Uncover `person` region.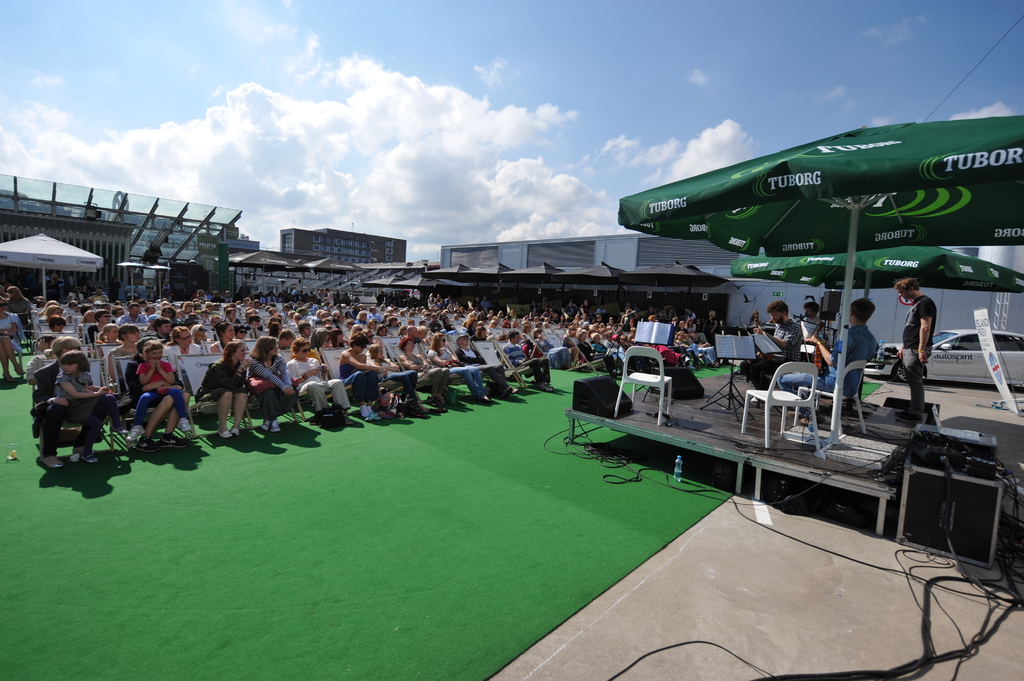
Uncovered: crop(796, 300, 875, 428).
